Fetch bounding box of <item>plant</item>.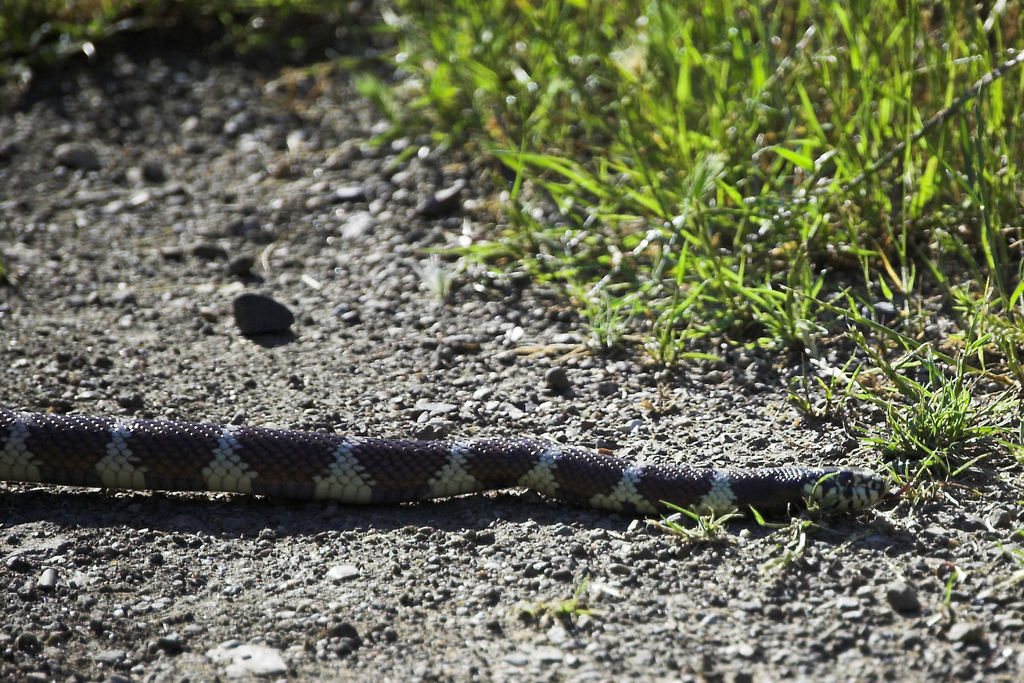
Bbox: 643,498,749,541.
